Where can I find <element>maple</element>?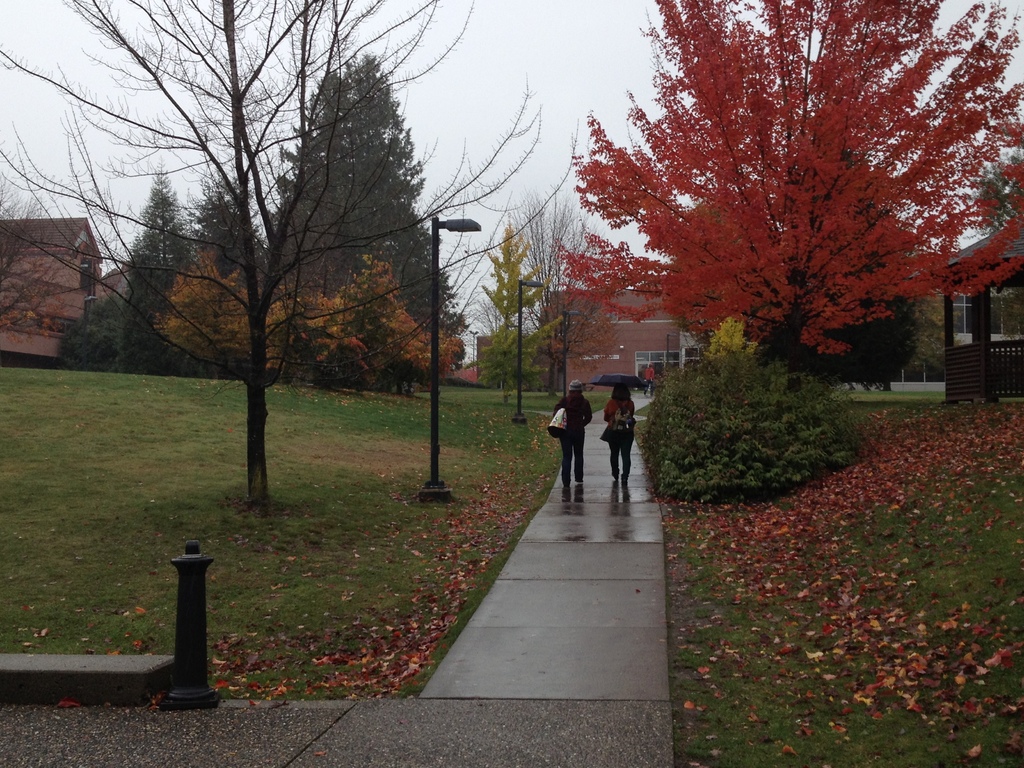
You can find it at (x1=559, y1=287, x2=627, y2=394).
